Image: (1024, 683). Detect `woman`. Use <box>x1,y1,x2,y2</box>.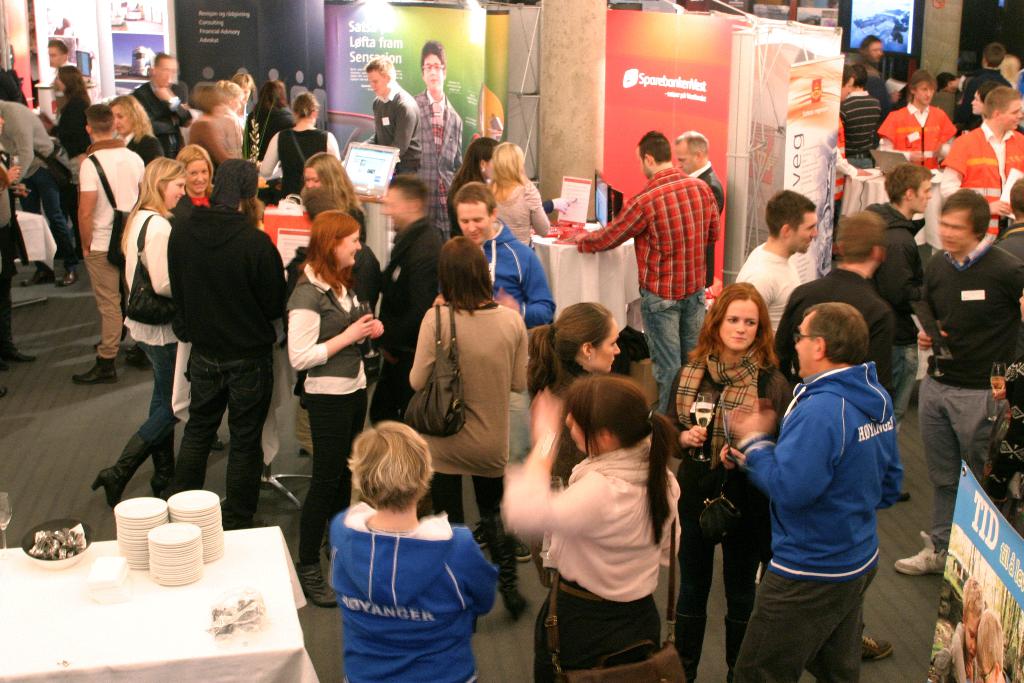
<box>521,293,621,600</box>.
